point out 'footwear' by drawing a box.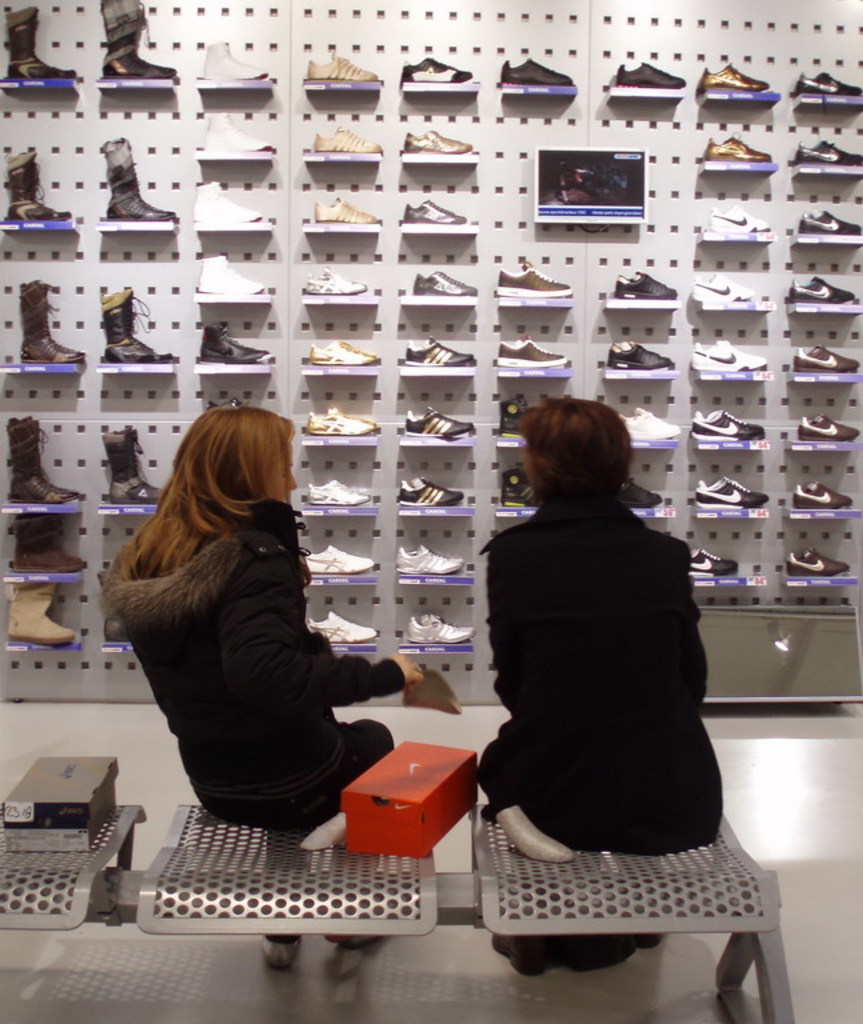
(104,612,135,645).
